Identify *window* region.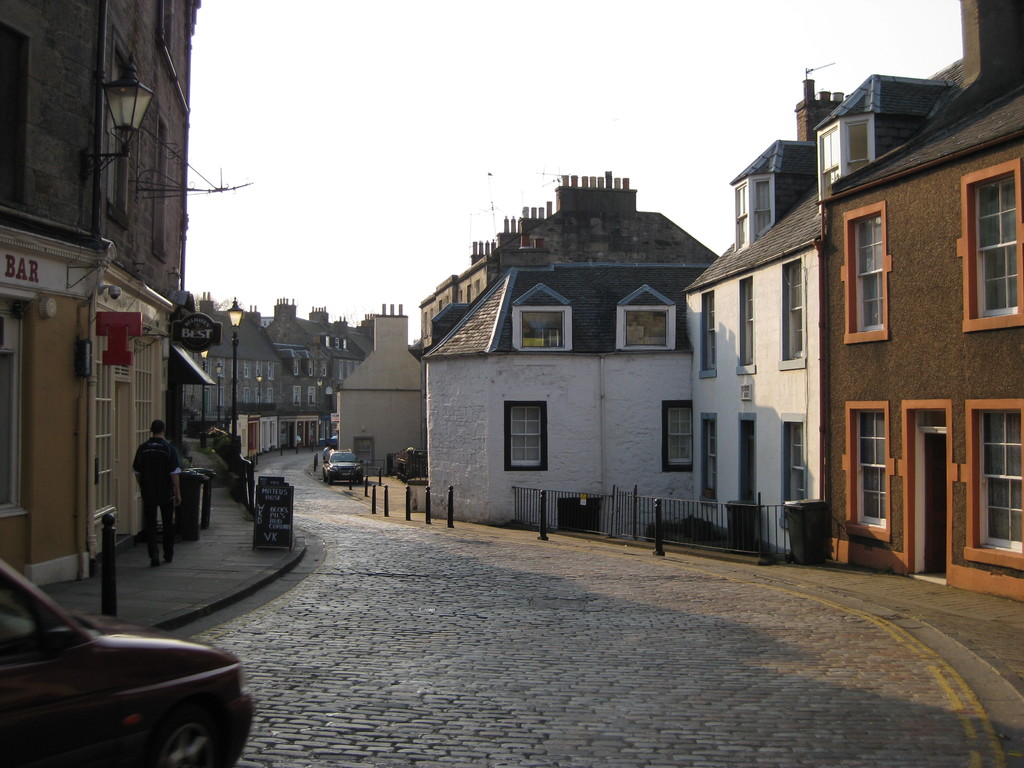
Region: {"left": 511, "top": 405, "right": 544, "bottom": 472}.
